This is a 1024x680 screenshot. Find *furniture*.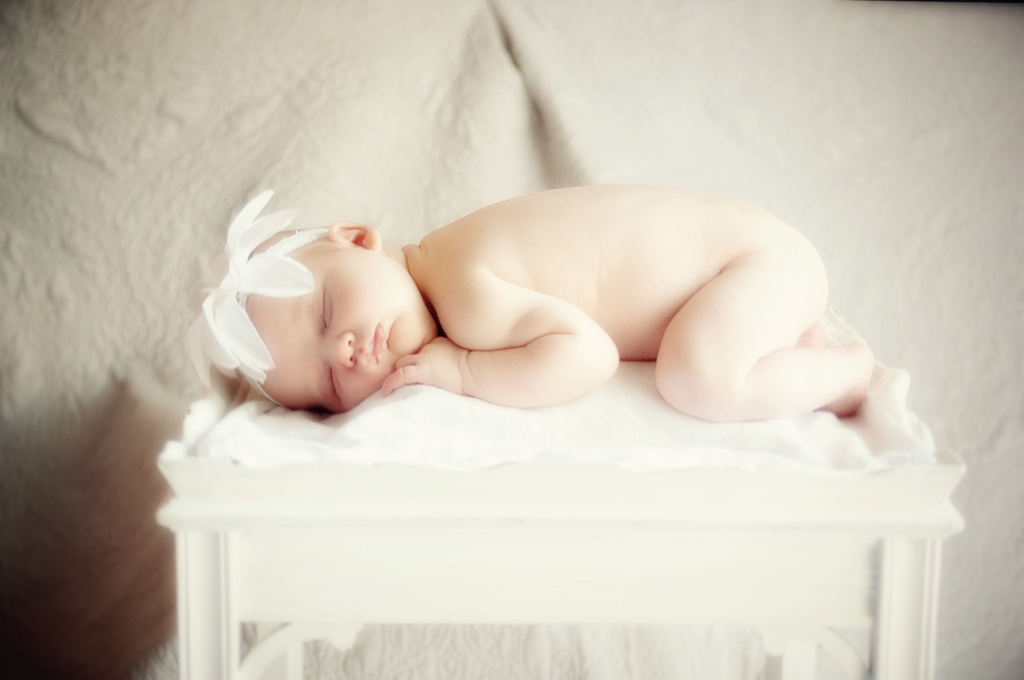
Bounding box: select_region(147, 358, 966, 679).
